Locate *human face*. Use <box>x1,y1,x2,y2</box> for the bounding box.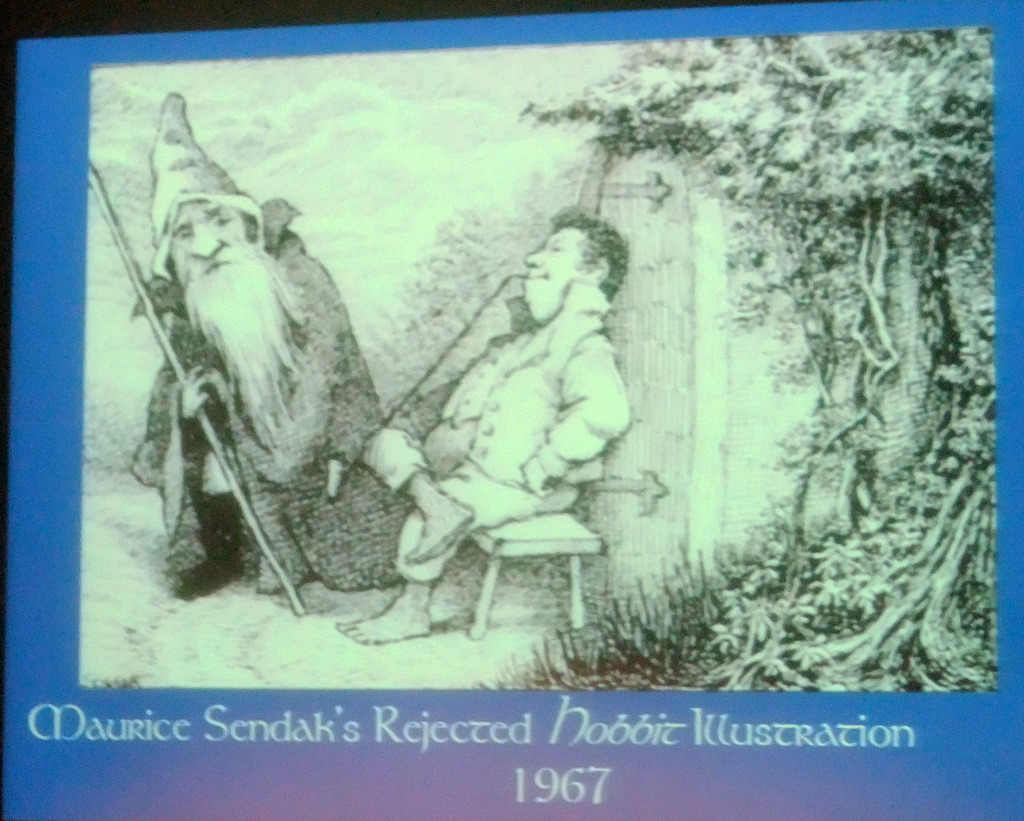
<box>170,200,246,298</box>.
